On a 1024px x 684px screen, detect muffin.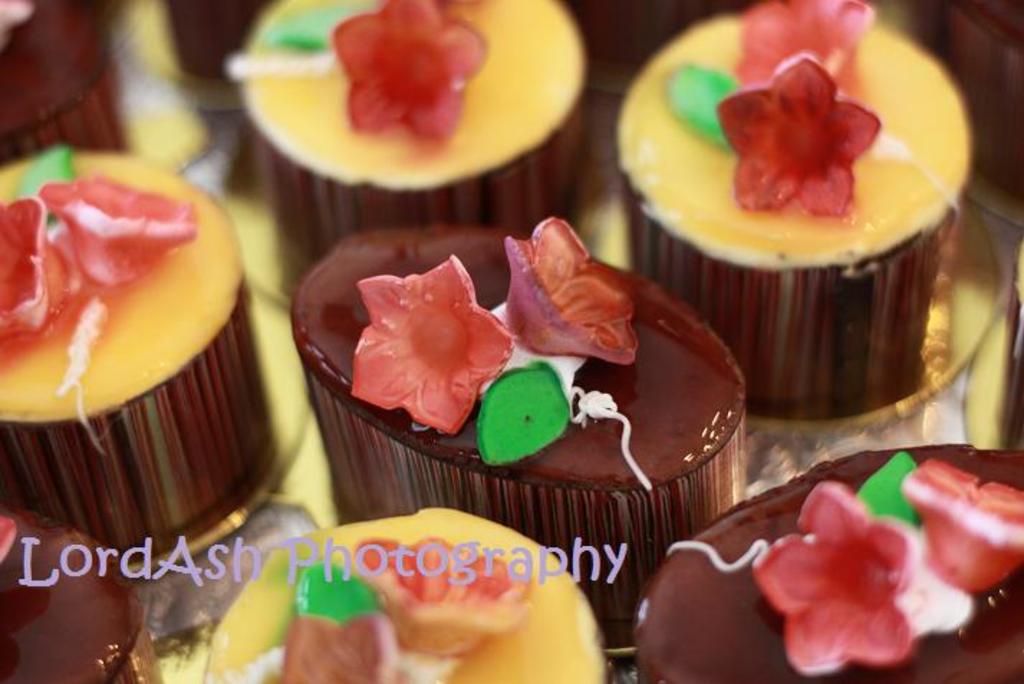
0,144,280,552.
